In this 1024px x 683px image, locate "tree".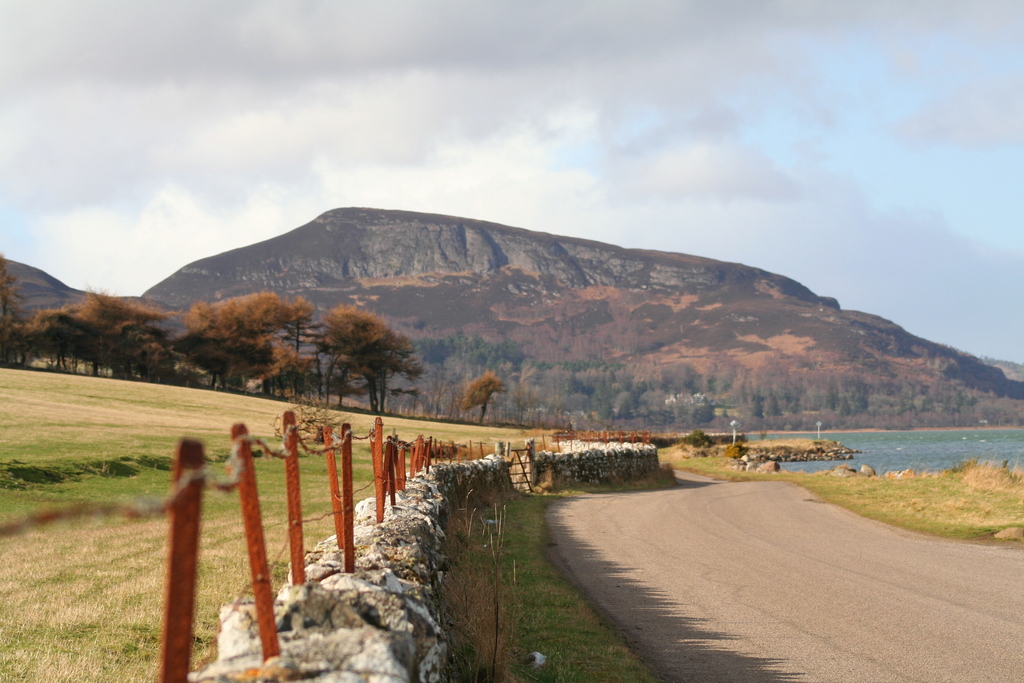
Bounding box: l=288, t=306, r=348, b=423.
